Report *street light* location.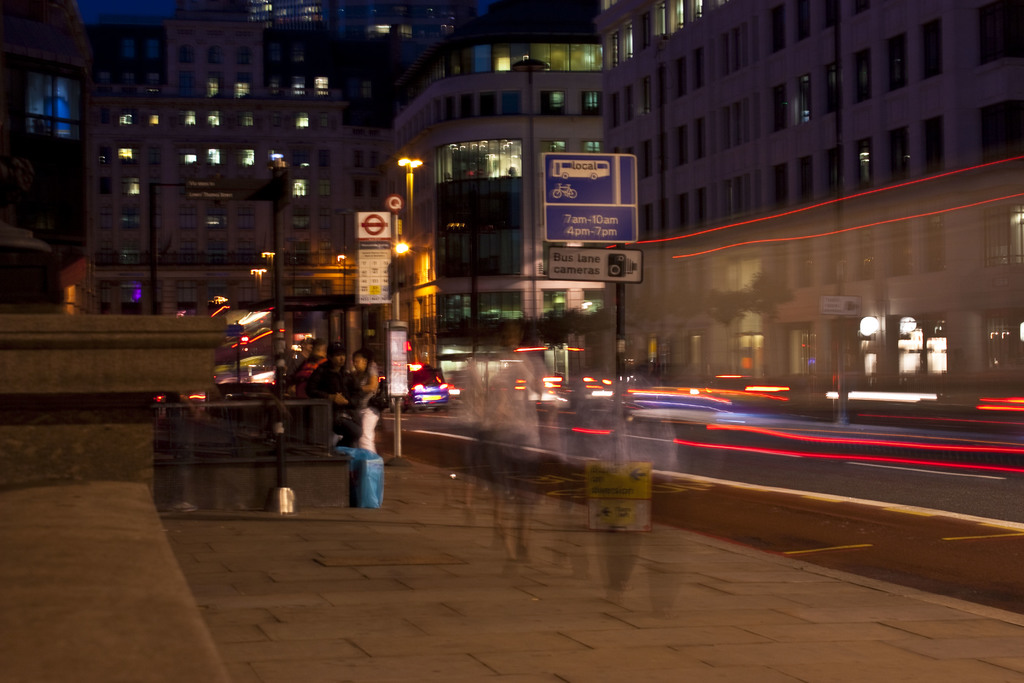
Report: [x1=397, y1=154, x2=420, y2=363].
